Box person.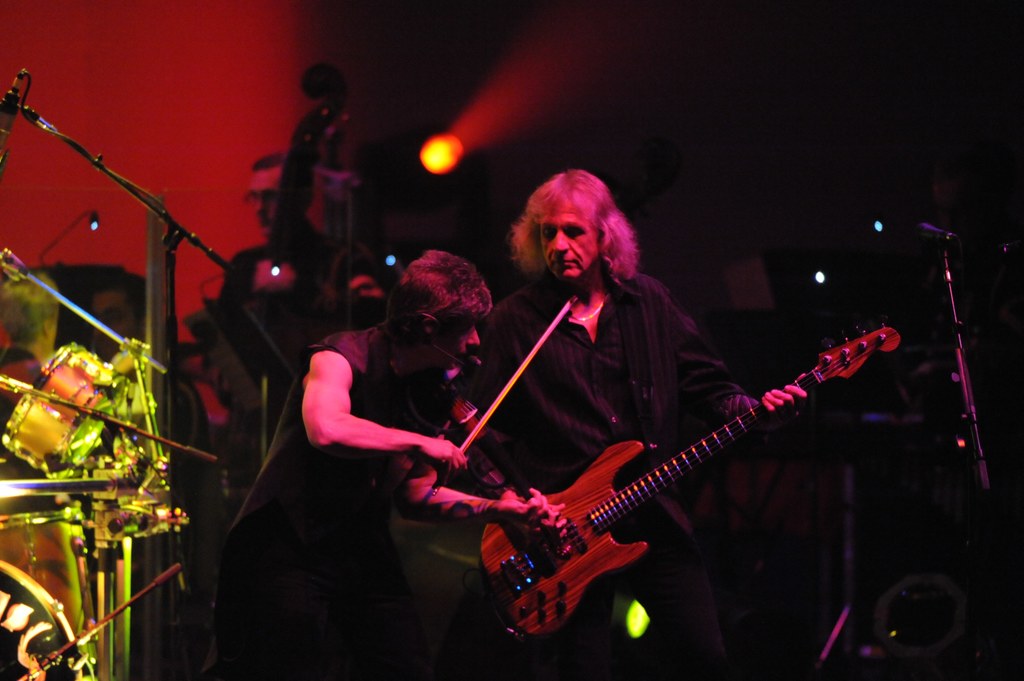
[left=334, top=276, right=396, bottom=326].
